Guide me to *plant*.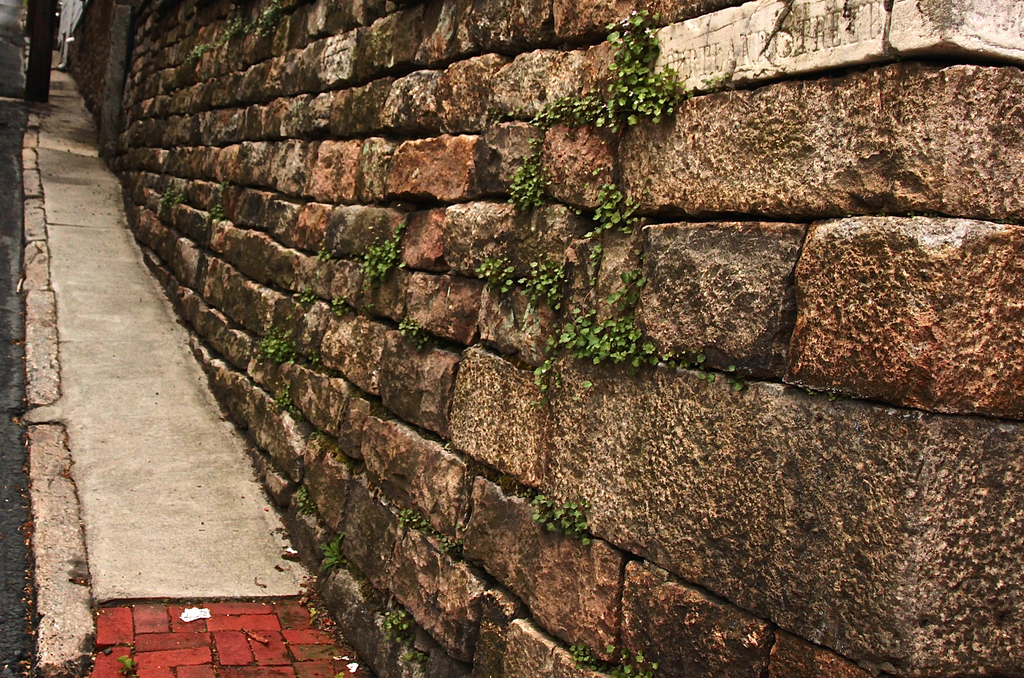
Guidance: locate(183, 1, 252, 65).
